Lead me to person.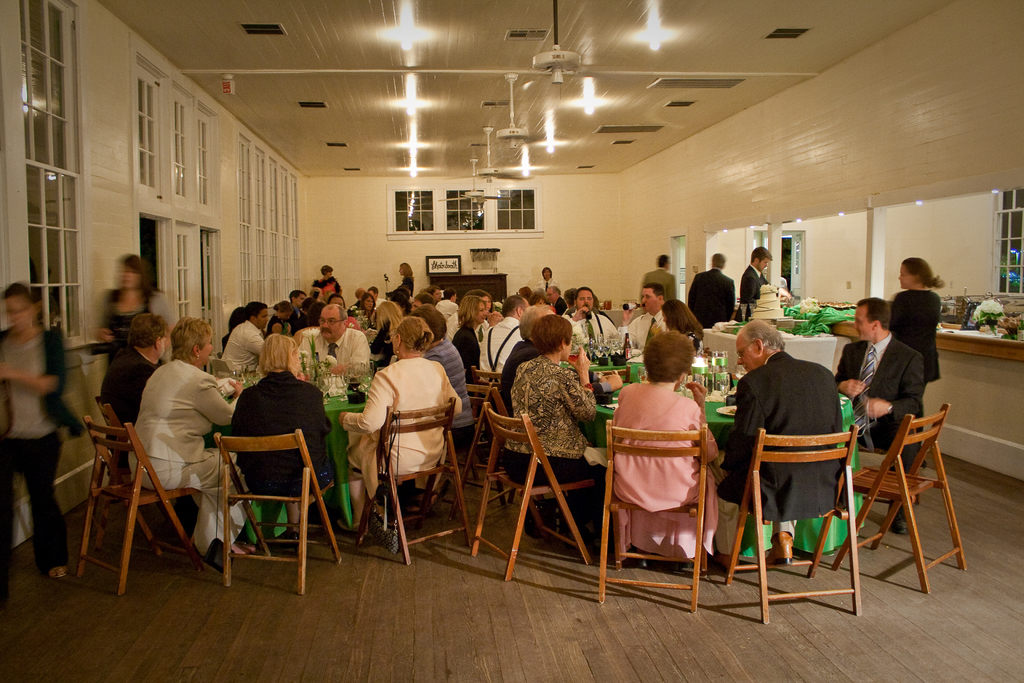
Lead to box=[286, 284, 324, 329].
